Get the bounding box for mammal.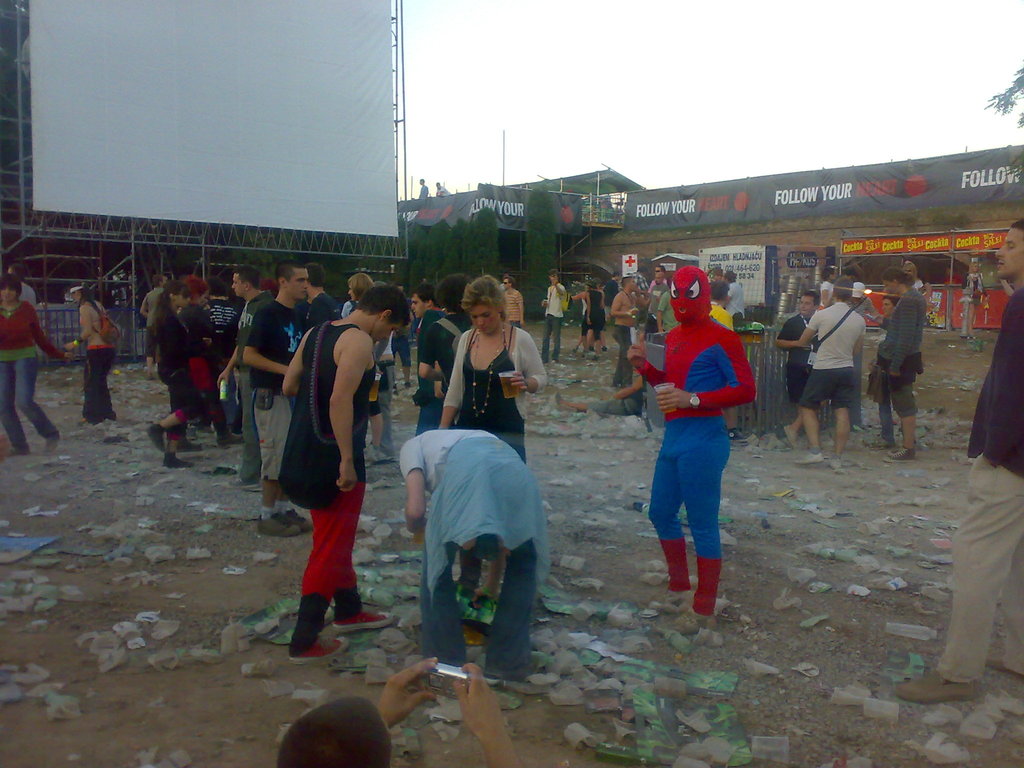
{"left": 415, "top": 178, "right": 431, "bottom": 200}.
